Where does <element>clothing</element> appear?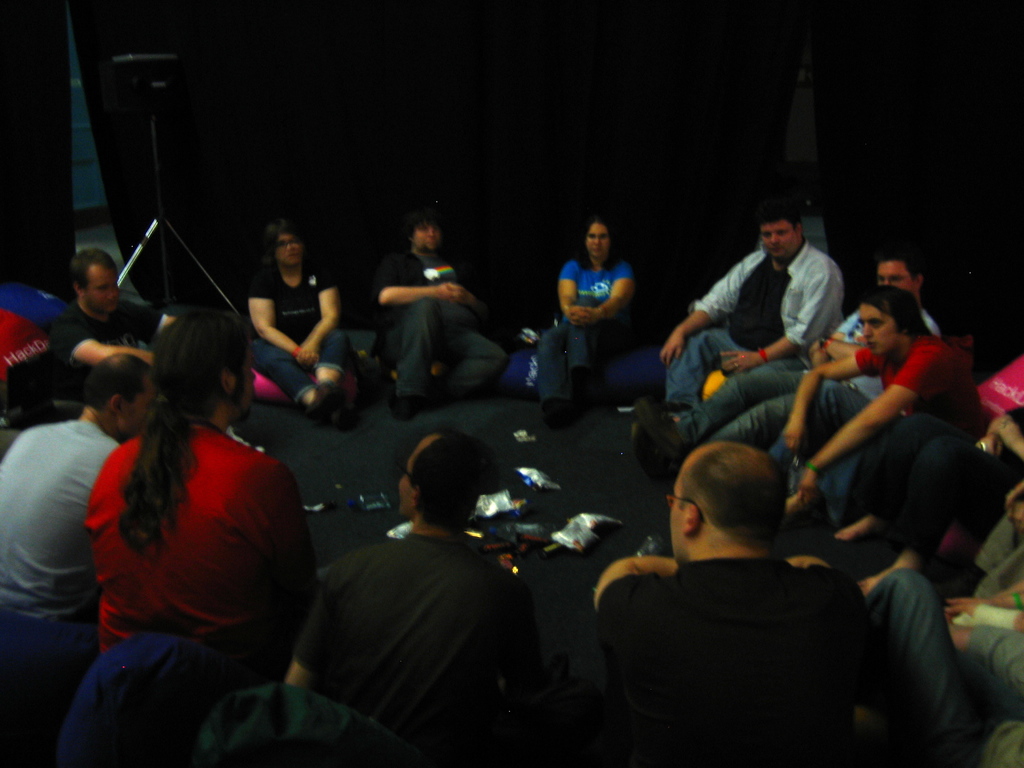
Appears at <bbox>49, 299, 163, 385</bbox>.
